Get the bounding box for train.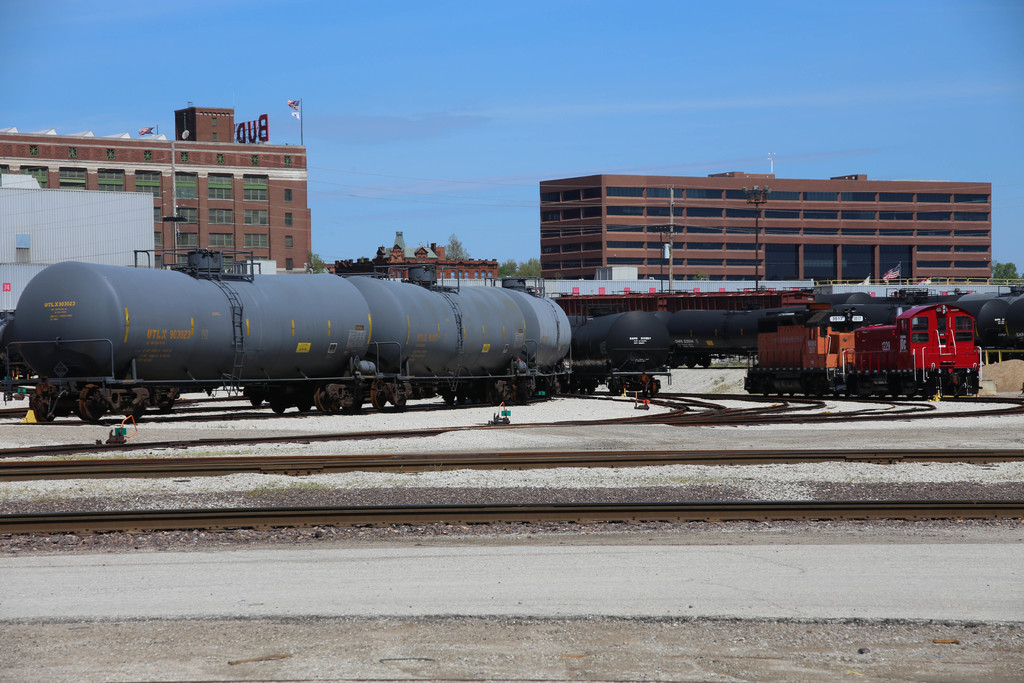
bbox=[742, 319, 861, 393].
